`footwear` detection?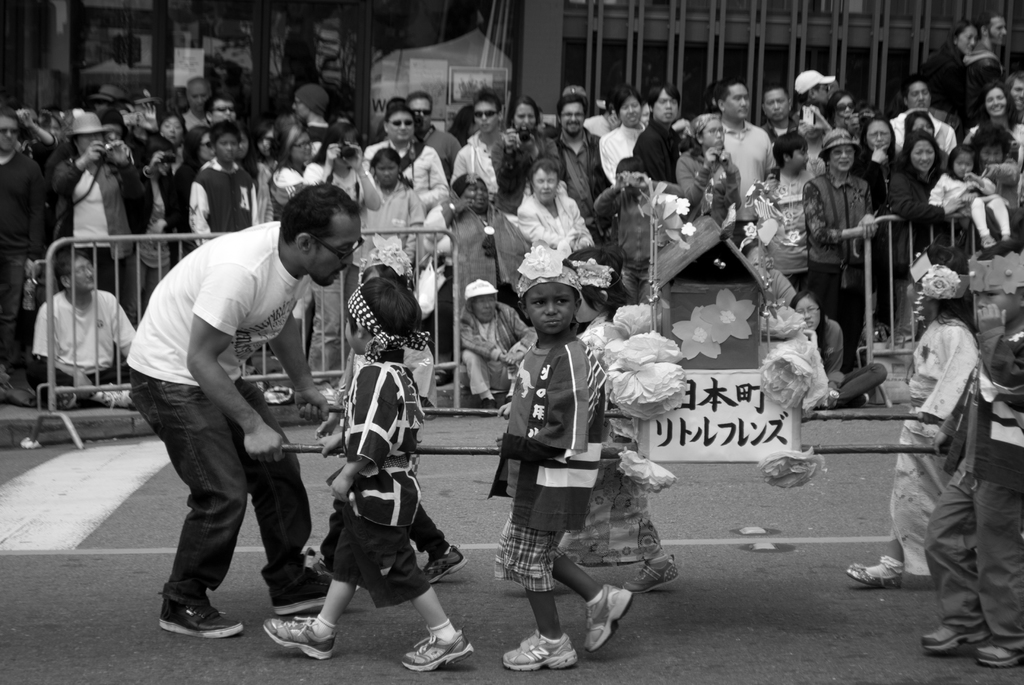
locate(321, 387, 338, 405)
